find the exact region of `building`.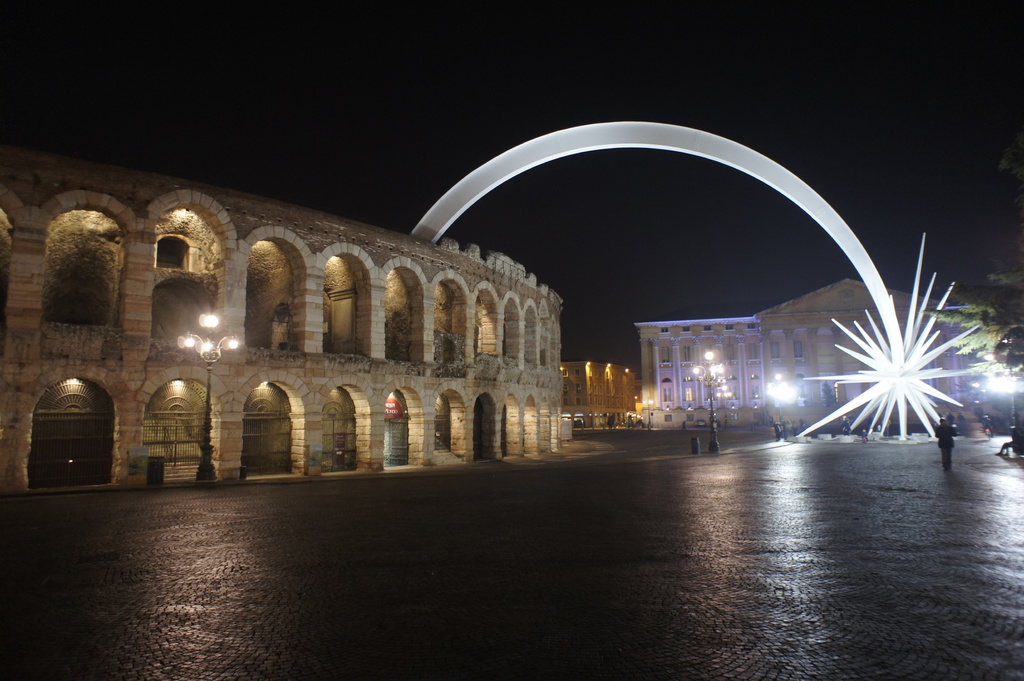
Exact region: 0:134:561:493.
